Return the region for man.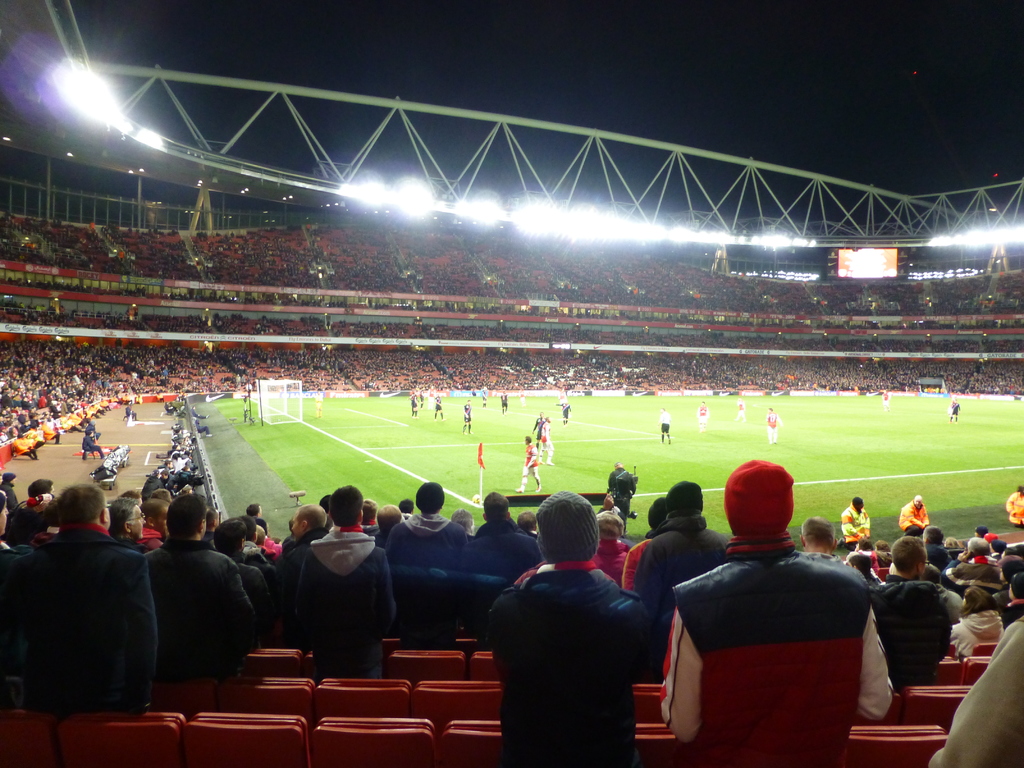
0,481,161,721.
